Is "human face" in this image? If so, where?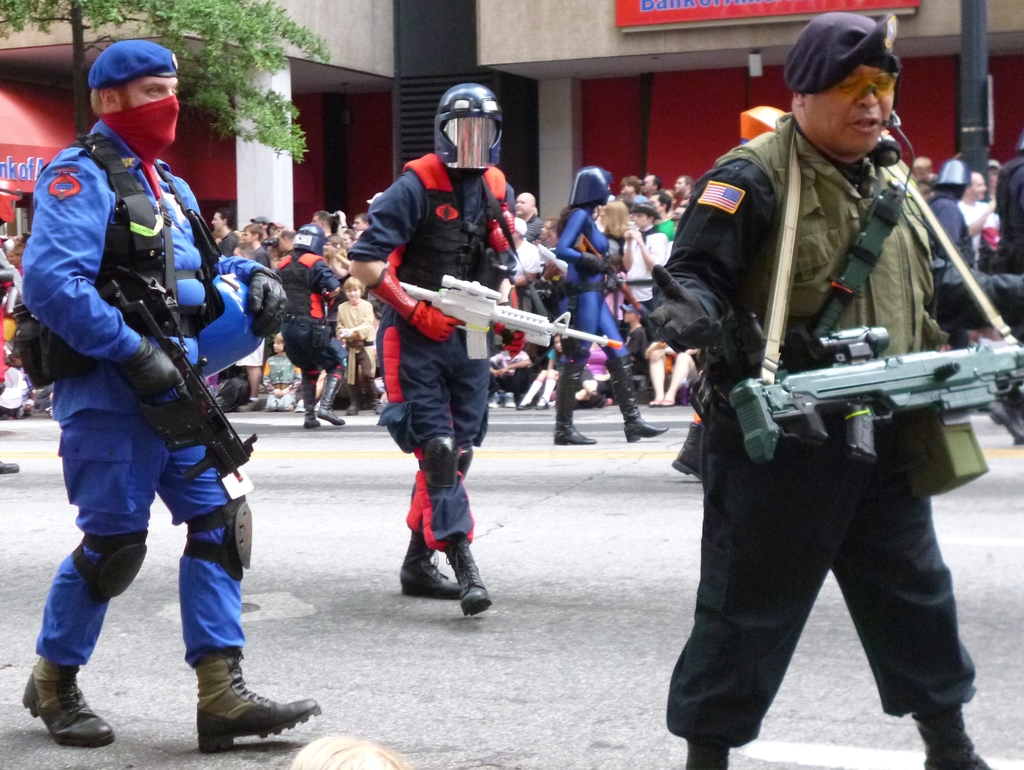
Yes, at 271/338/280/351.
